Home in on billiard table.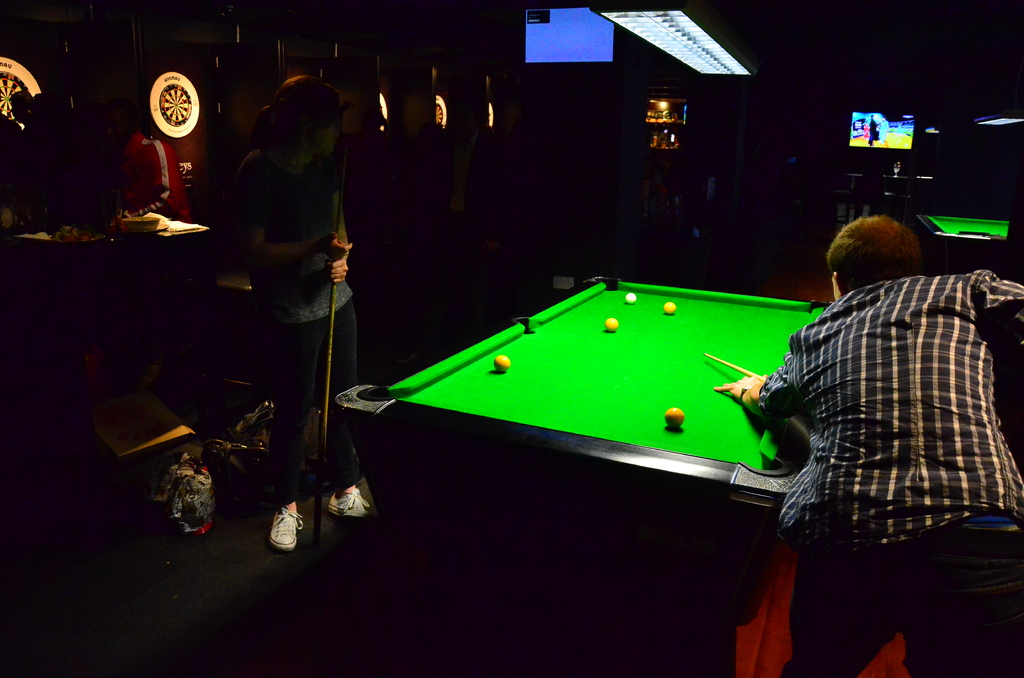
Homed in at <bbox>913, 211, 1012, 274</bbox>.
